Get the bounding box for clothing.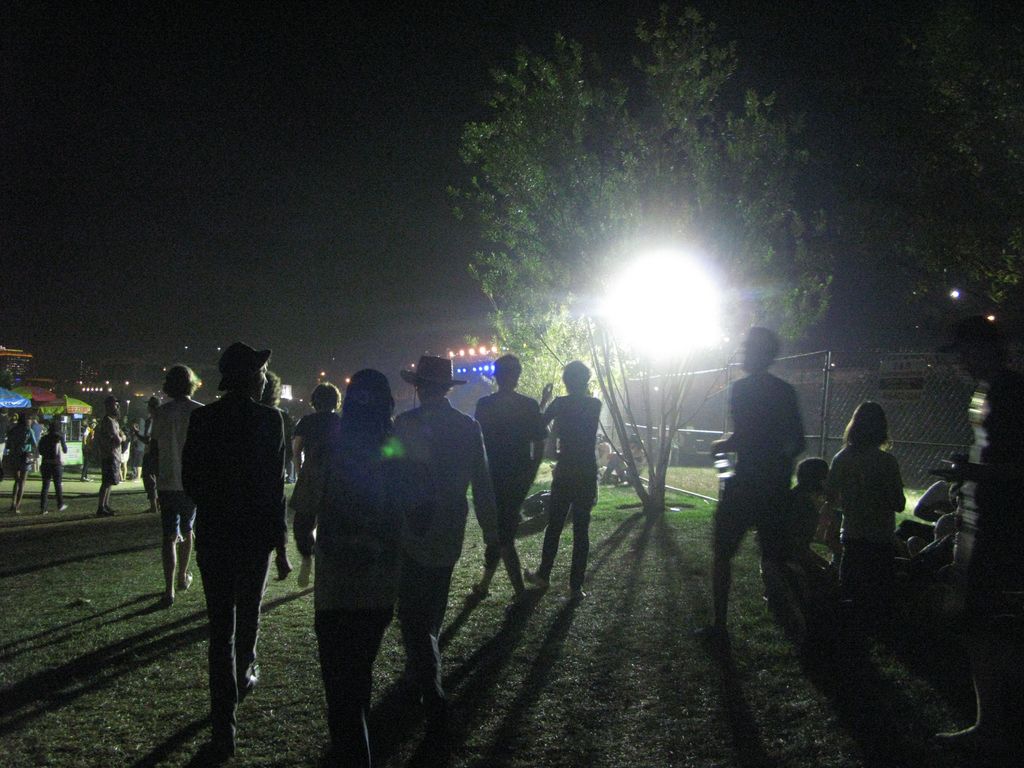
<region>819, 442, 908, 604</region>.
